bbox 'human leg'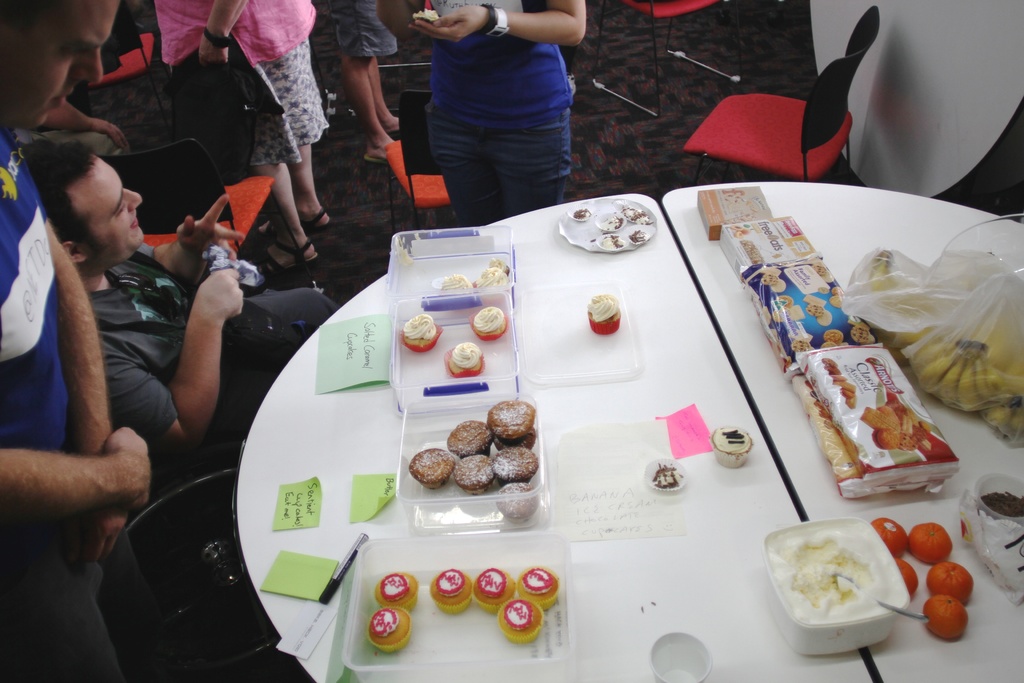
pyautogui.locateOnScreen(424, 97, 497, 233)
